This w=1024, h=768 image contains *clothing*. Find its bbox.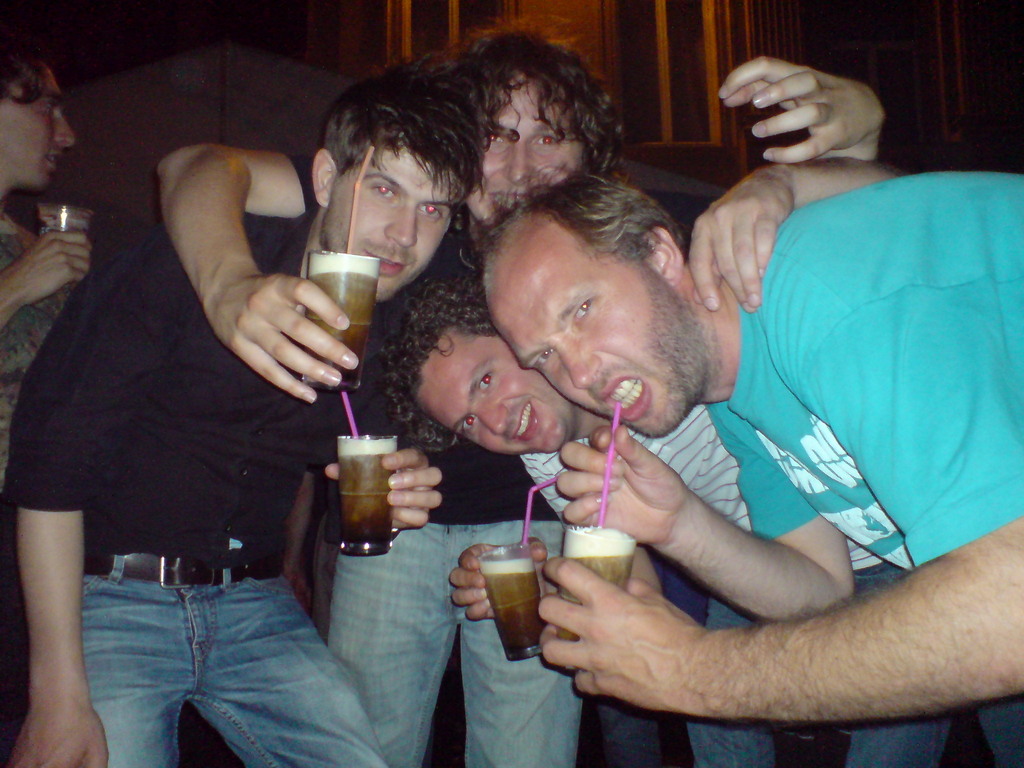
(x1=512, y1=407, x2=952, y2=767).
